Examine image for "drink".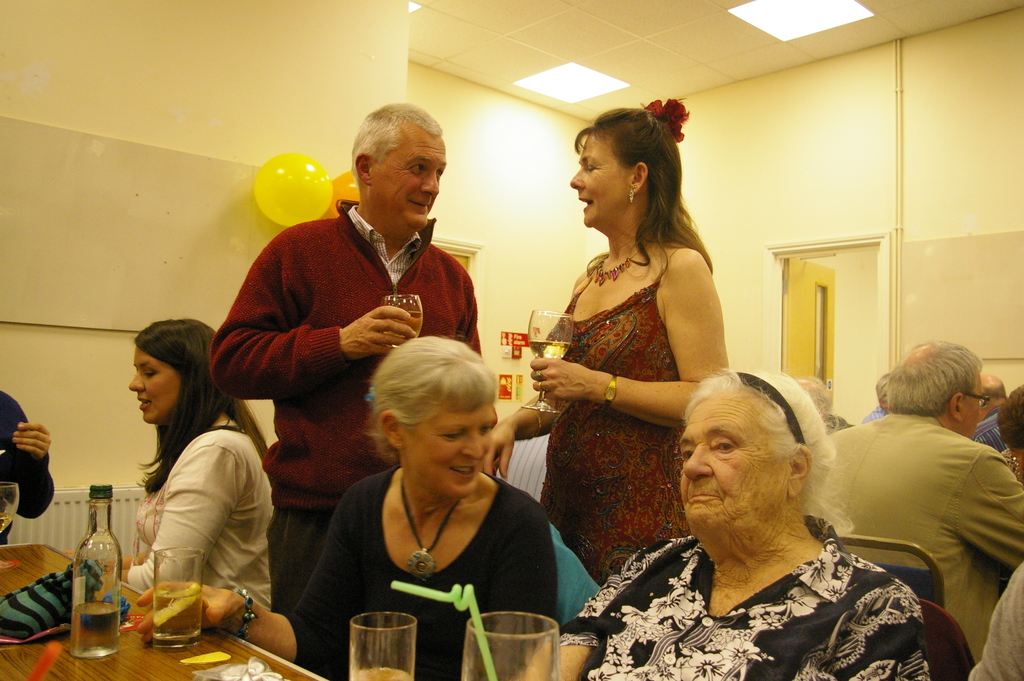
Examination result: [388, 313, 425, 352].
